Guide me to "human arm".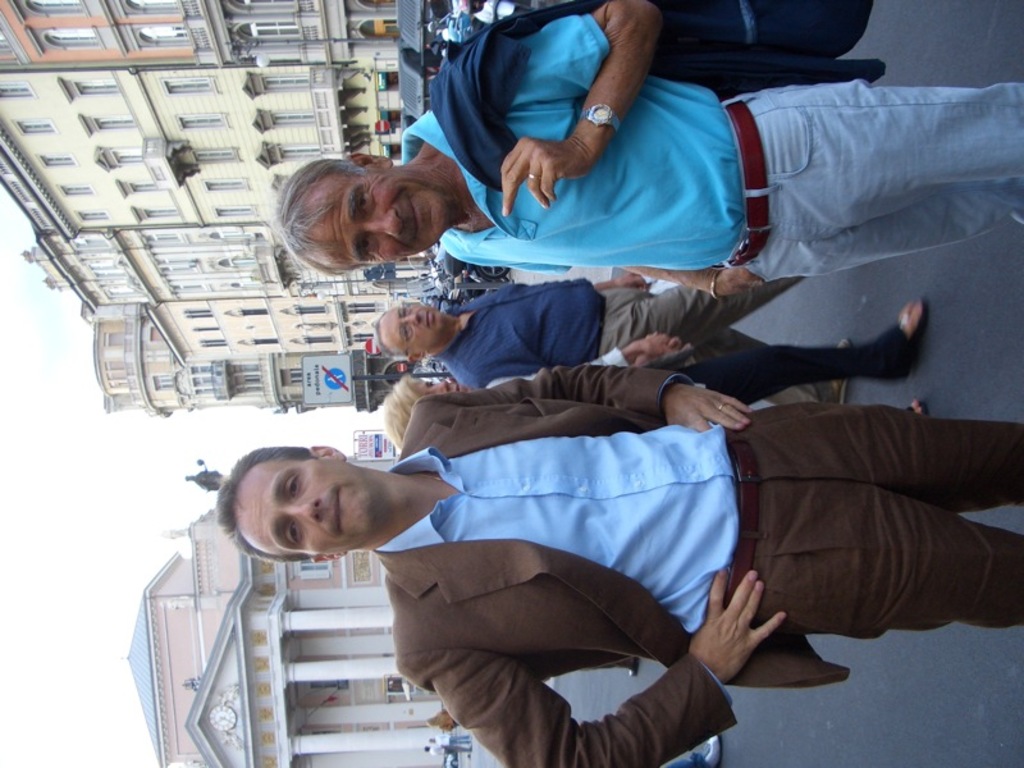
Guidance: select_region(413, 357, 760, 435).
